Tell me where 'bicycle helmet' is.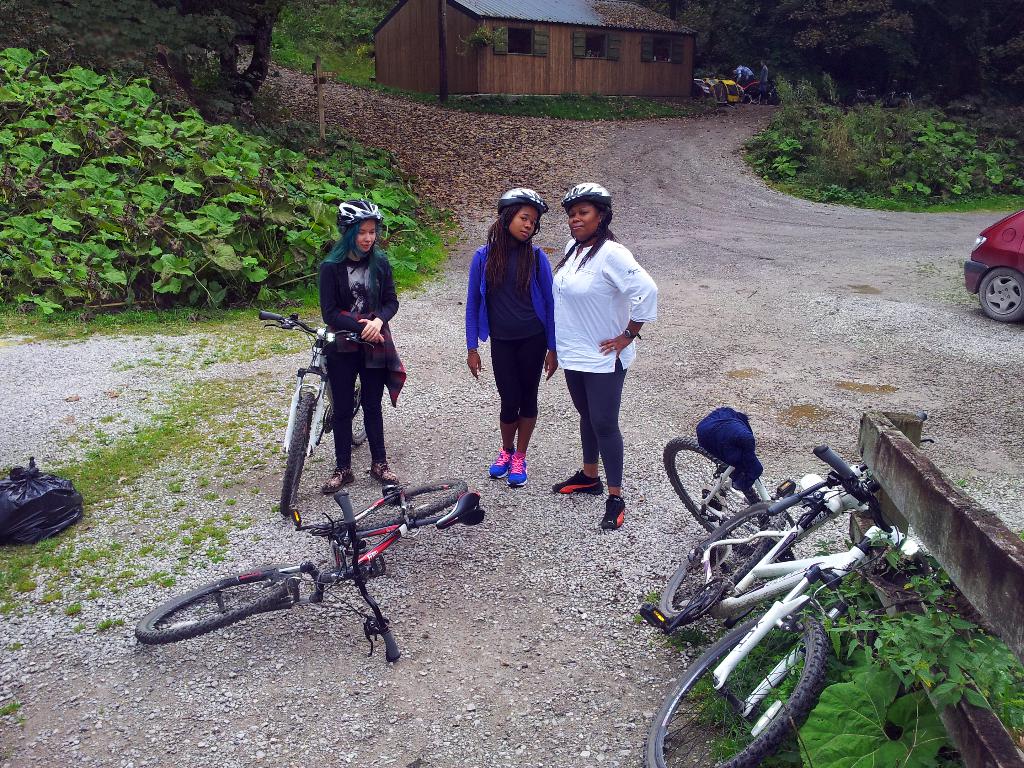
'bicycle helmet' is at <box>335,193,376,232</box>.
